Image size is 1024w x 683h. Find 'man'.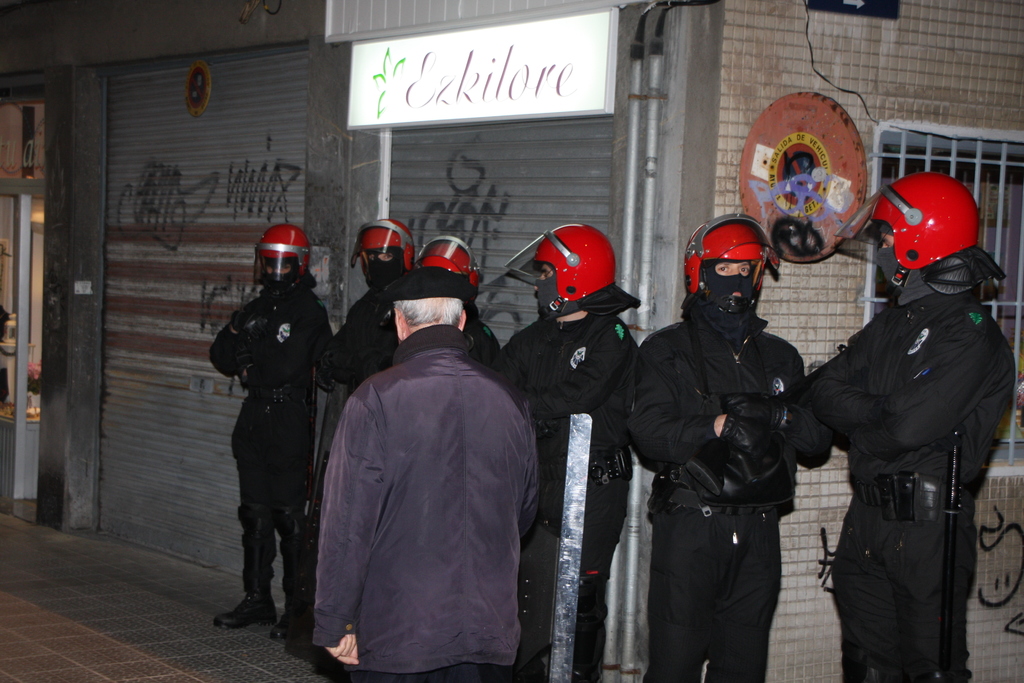
<region>631, 213, 803, 682</region>.
